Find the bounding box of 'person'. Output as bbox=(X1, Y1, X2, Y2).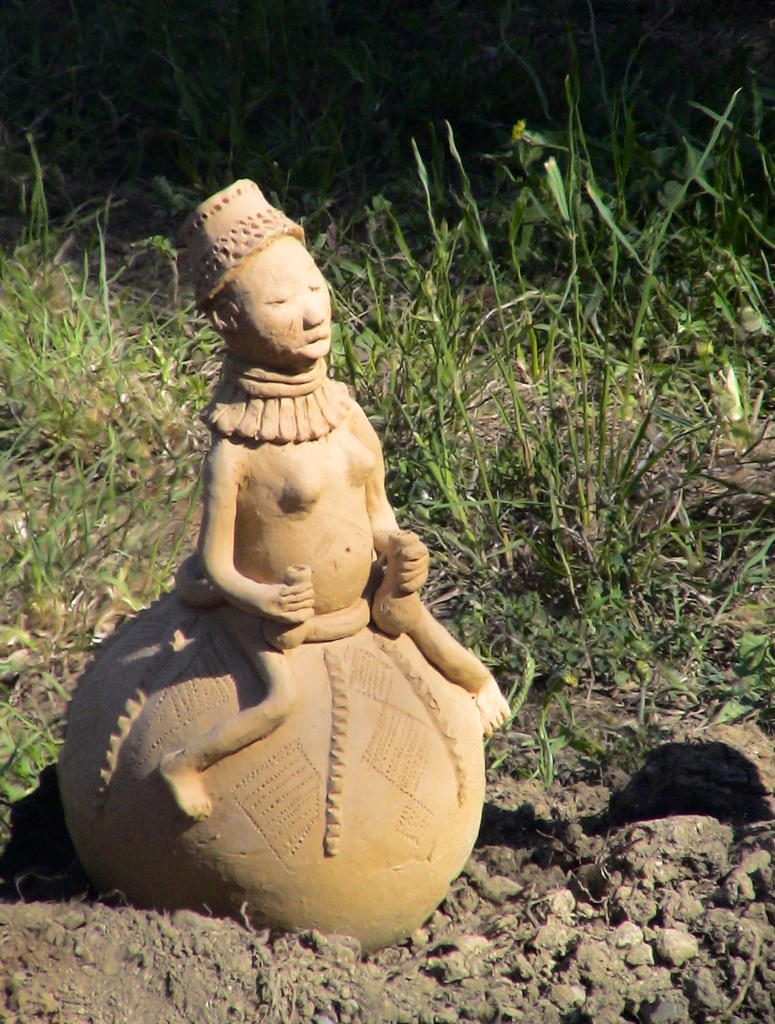
bbox=(106, 147, 554, 1002).
